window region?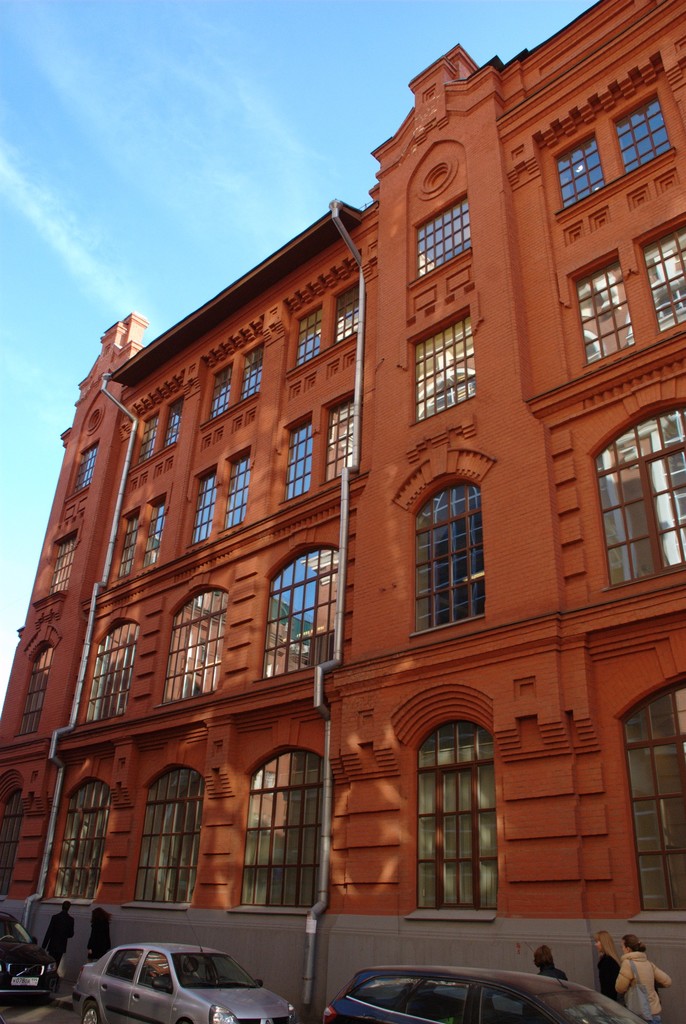
[564,131,607,202]
